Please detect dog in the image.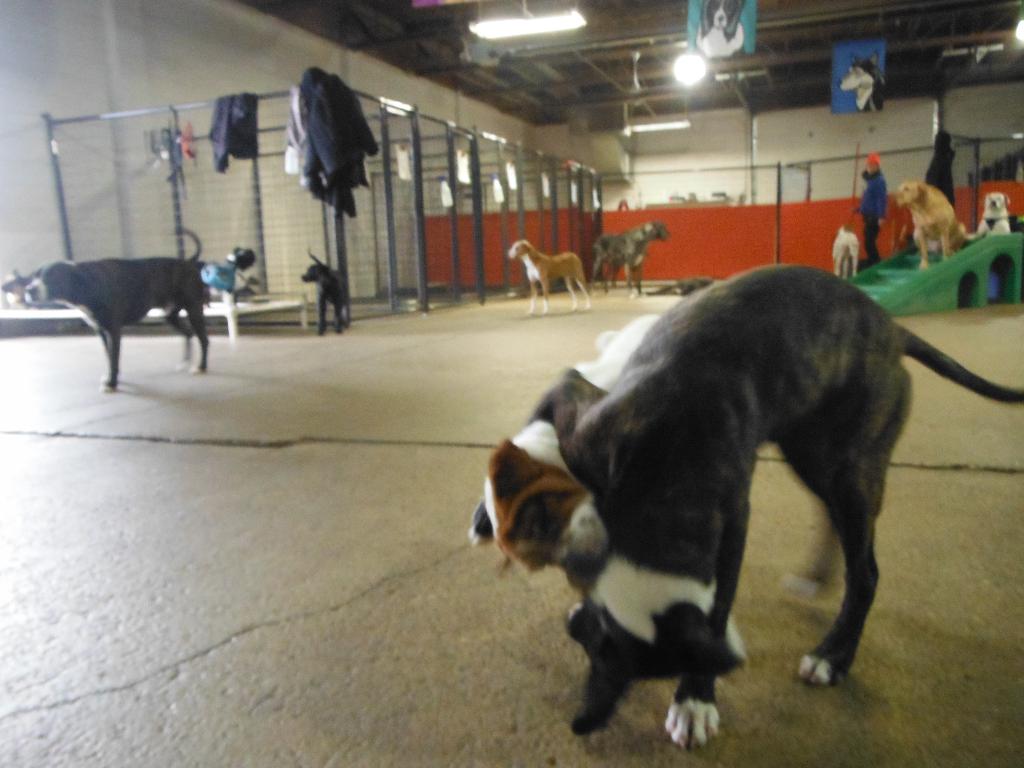
rect(22, 226, 211, 390).
